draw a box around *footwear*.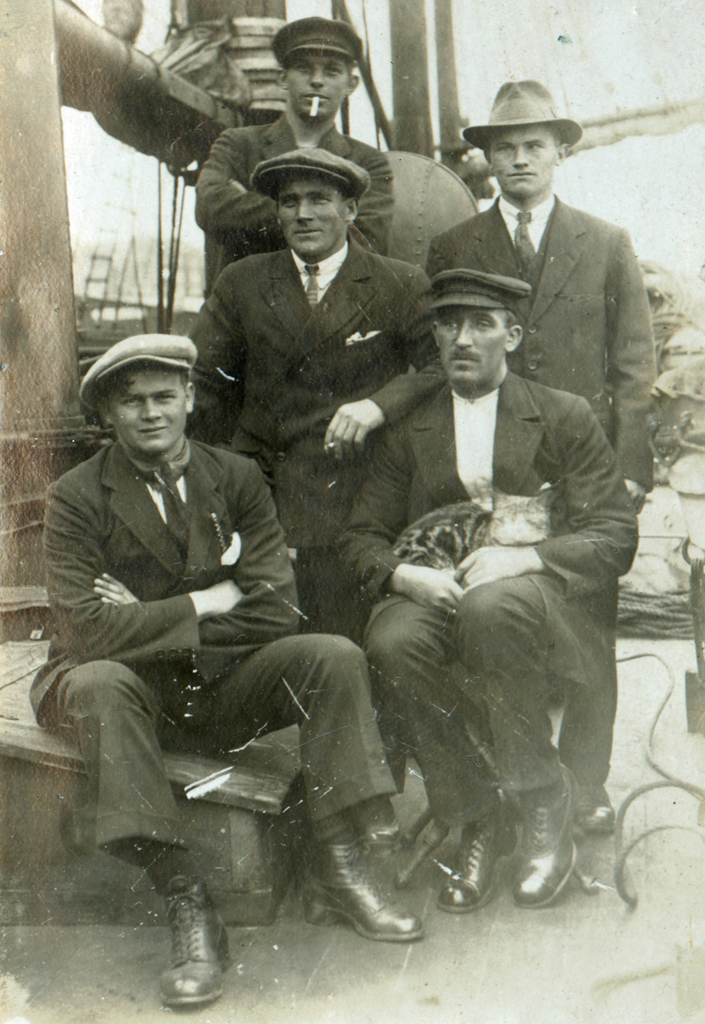
576:772:619:830.
